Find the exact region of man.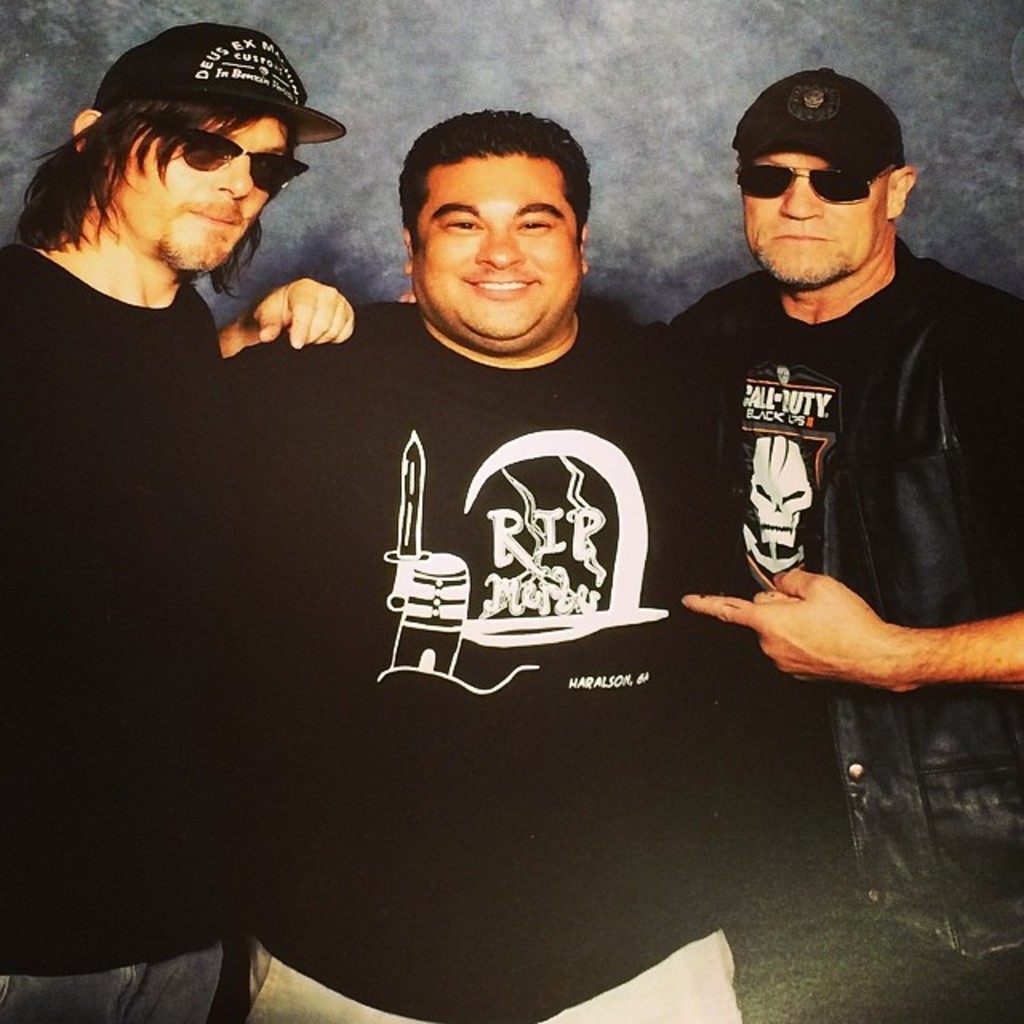
Exact region: [216,109,746,1022].
